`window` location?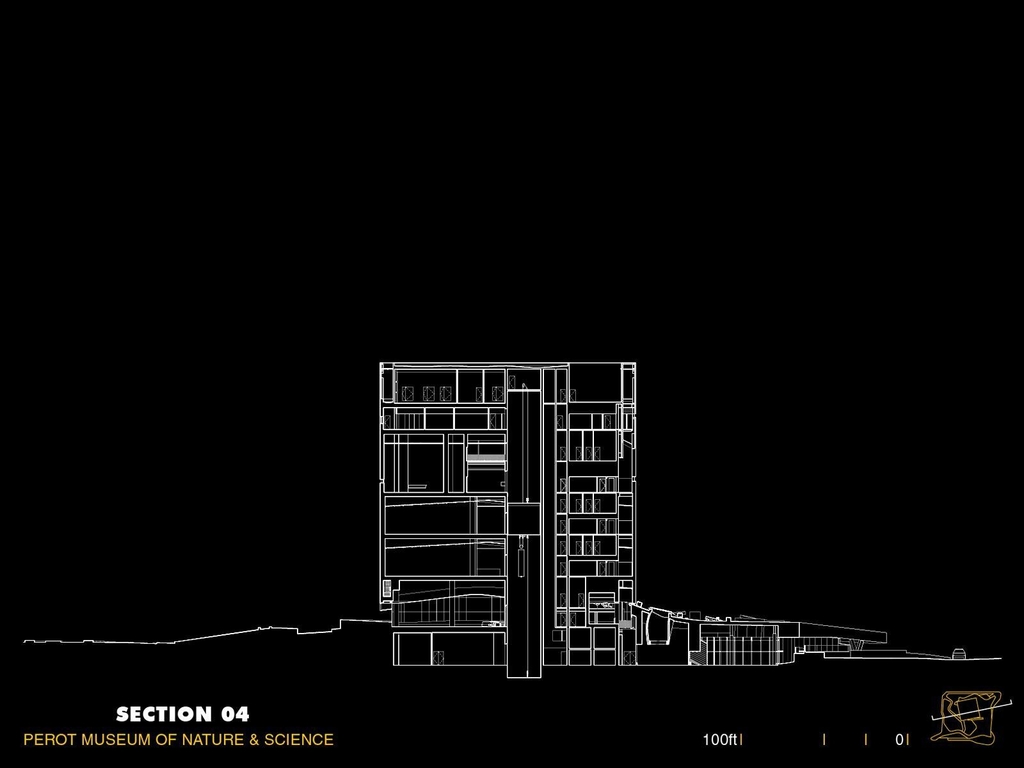
<bbox>575, 499, 583, 510</bbox>
